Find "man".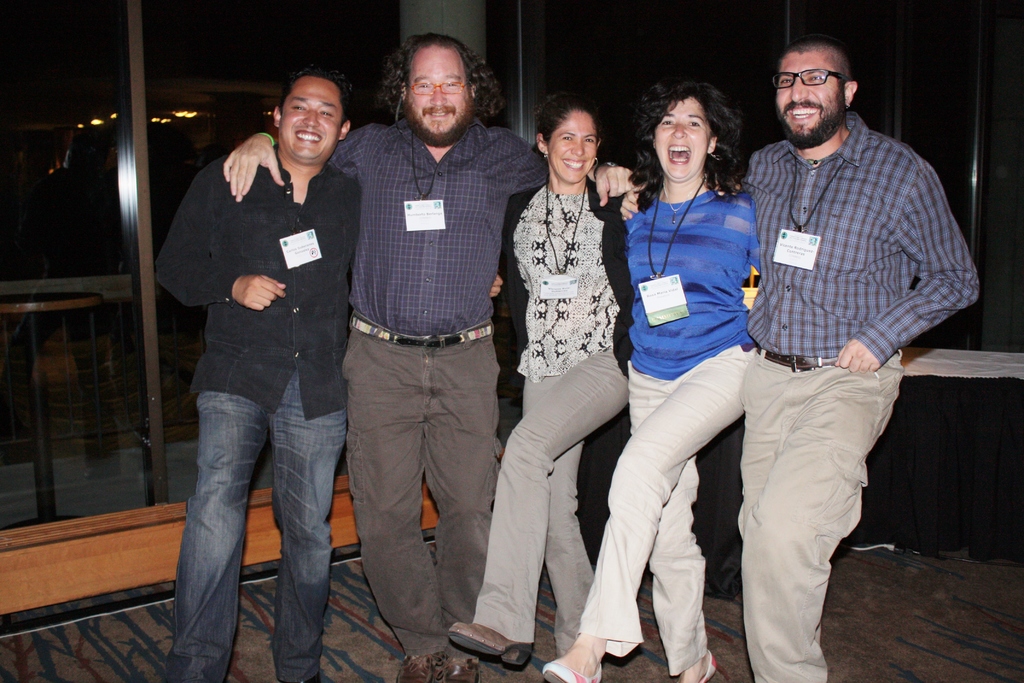
<bbox>216, 34, 635, 682</bbox>.
